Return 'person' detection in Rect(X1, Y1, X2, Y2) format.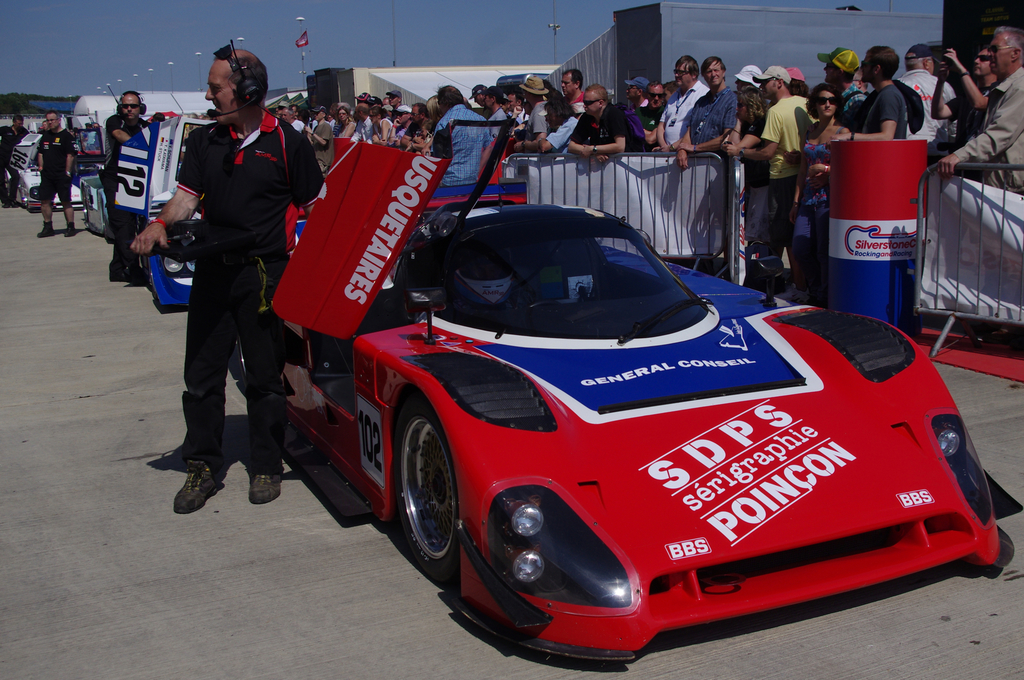
Rect(726, 61, 767, 154).
